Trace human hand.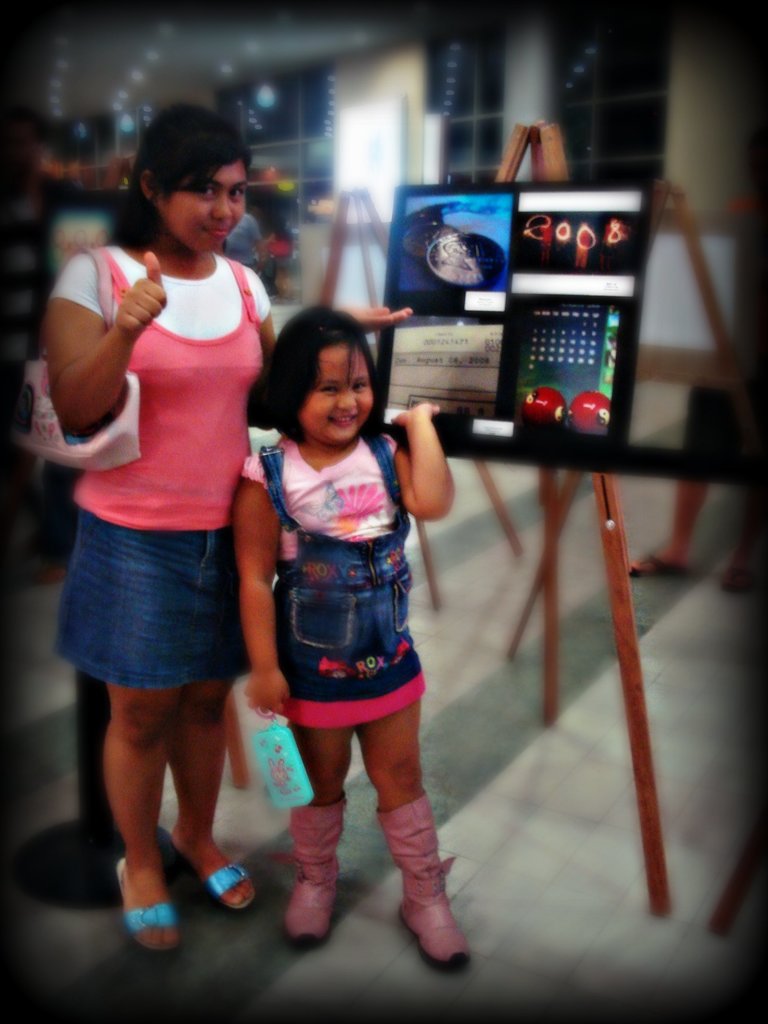
Traced to {"x1": 396, "y1": 396, "x2": 464, "y2": 502}.
